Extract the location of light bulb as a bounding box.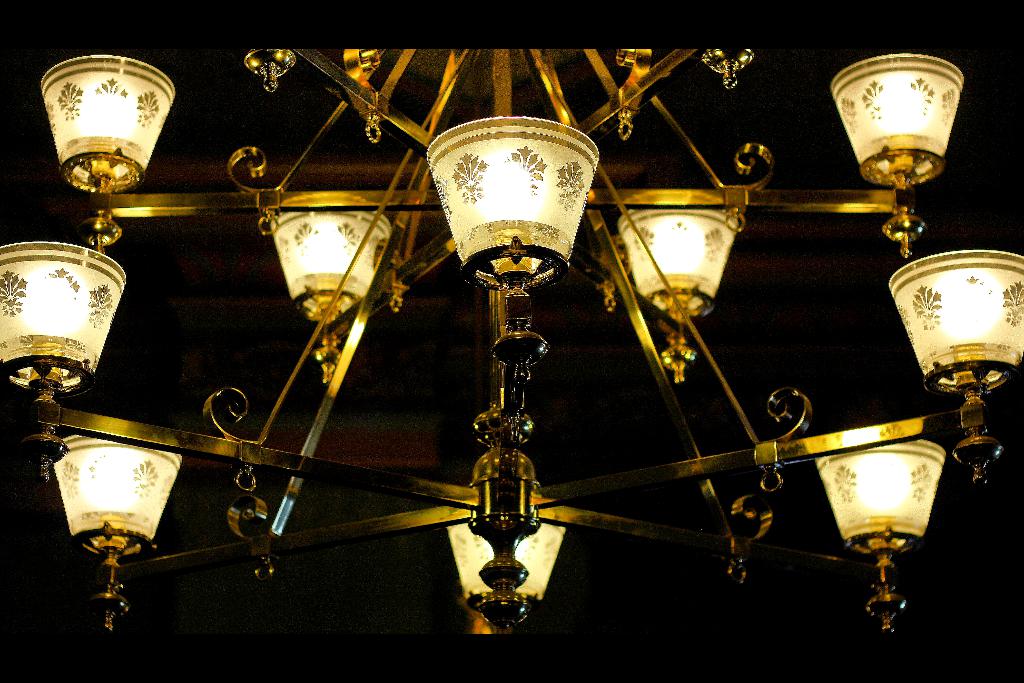
left=866, top=69, right=939, bottom=177.
